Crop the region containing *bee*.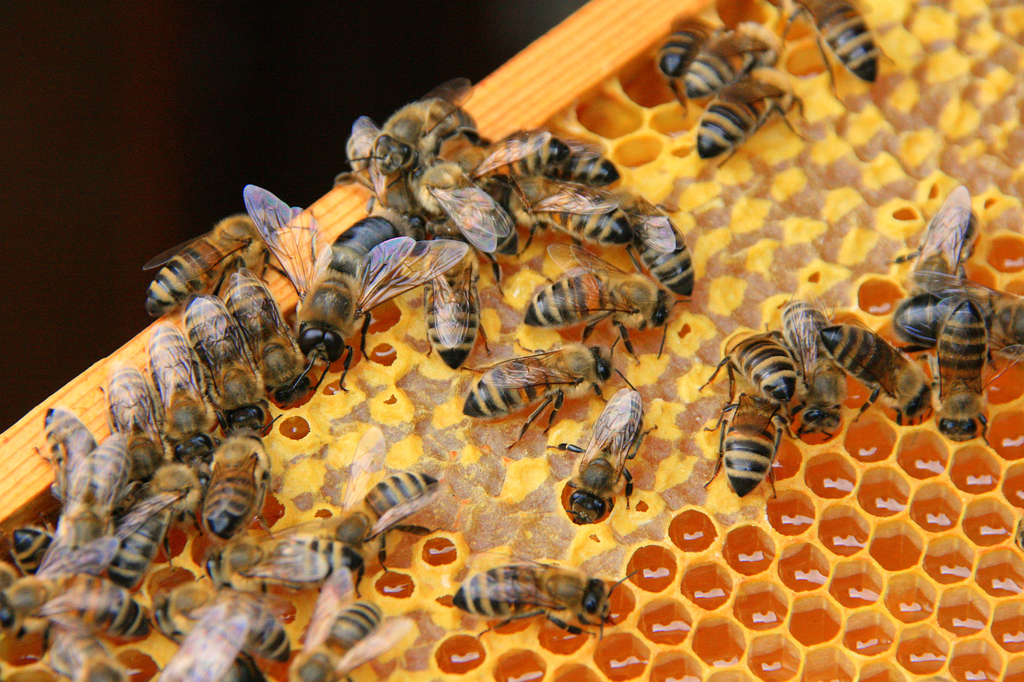
Crop region: 893 307 1003 447.
